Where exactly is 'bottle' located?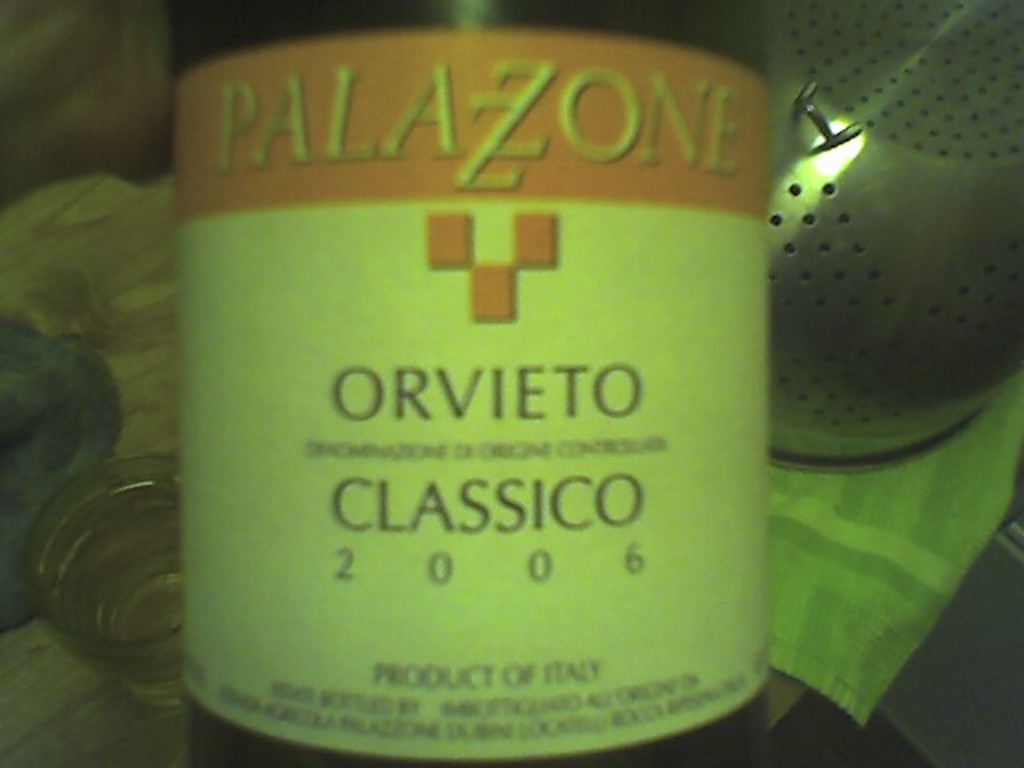
Its bounding box is 174:0:776:766.
